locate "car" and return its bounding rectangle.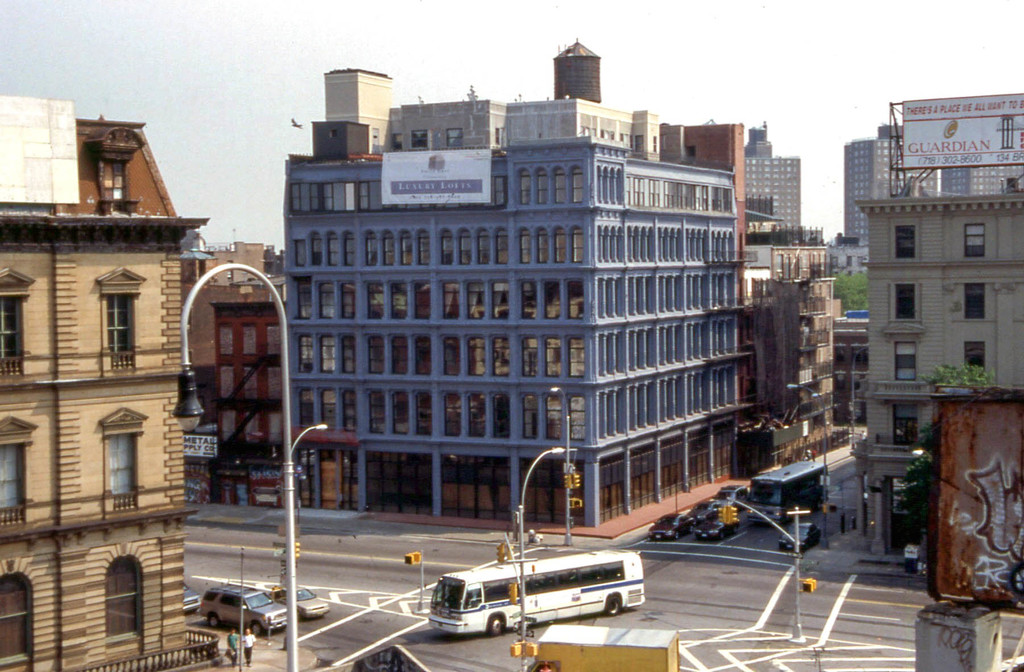
(left=268, top=587, right=330, bottom=619).
